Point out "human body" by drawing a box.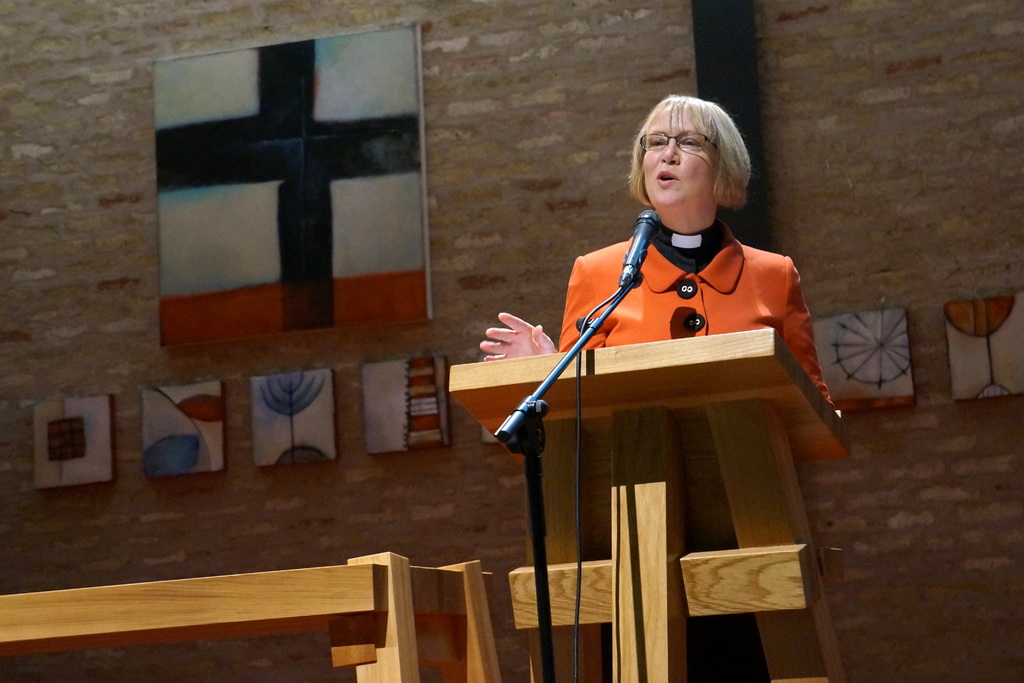
l=479, t=99, r=834, b=407.
